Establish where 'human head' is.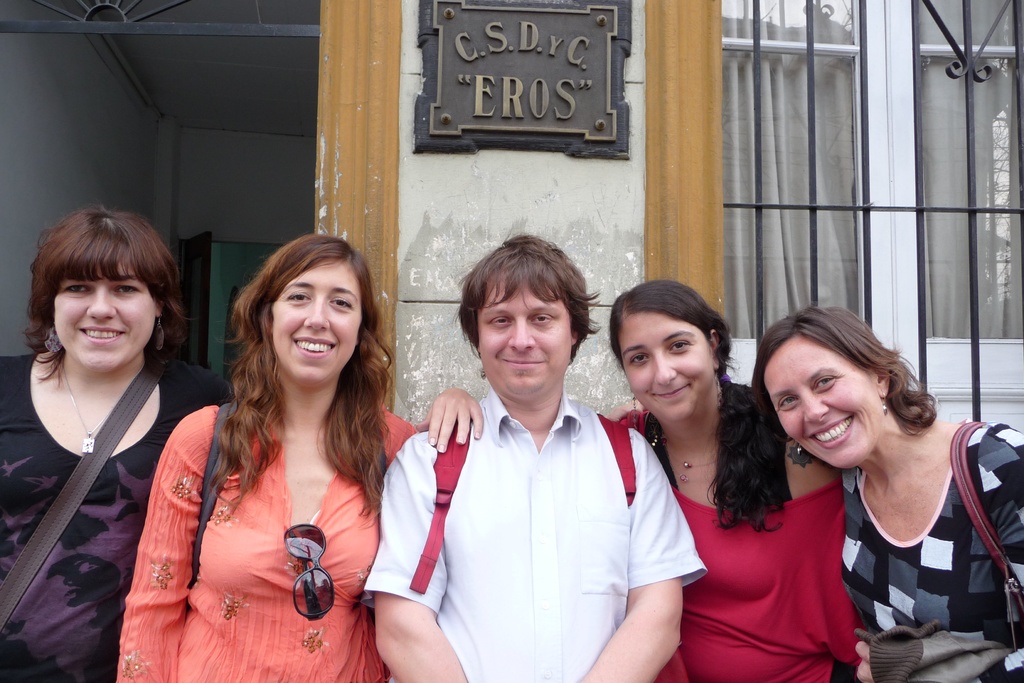
Established at BBox(31, 203, 174, 377).
